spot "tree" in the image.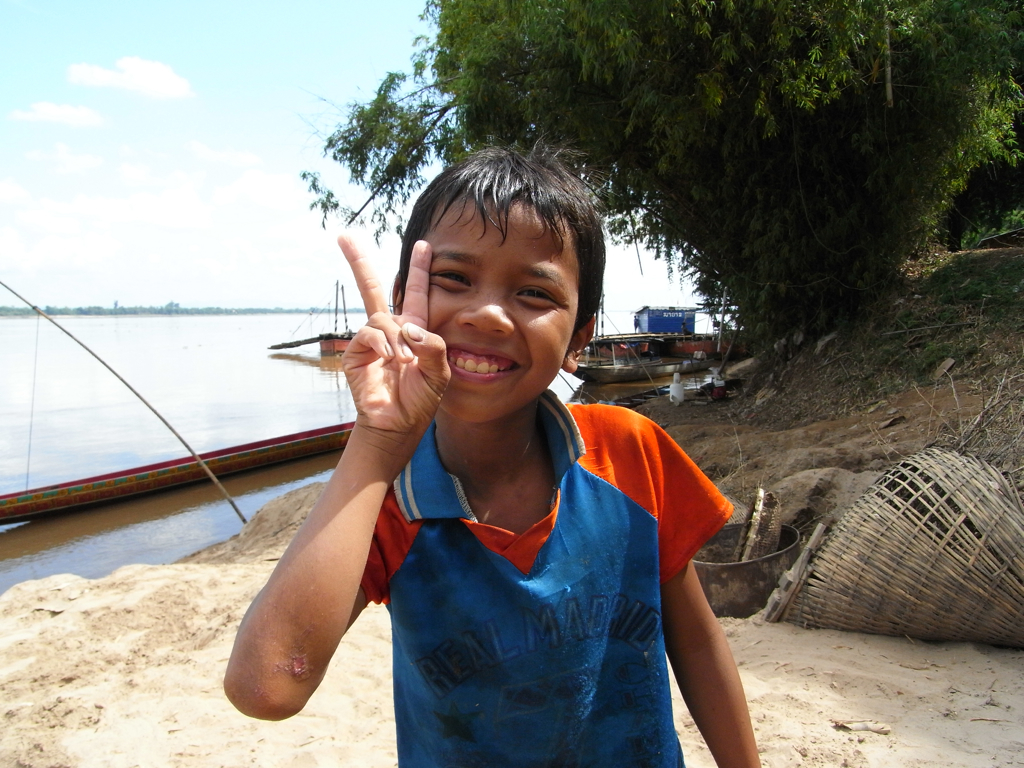
"tree" found at 300:0:1023:339.
